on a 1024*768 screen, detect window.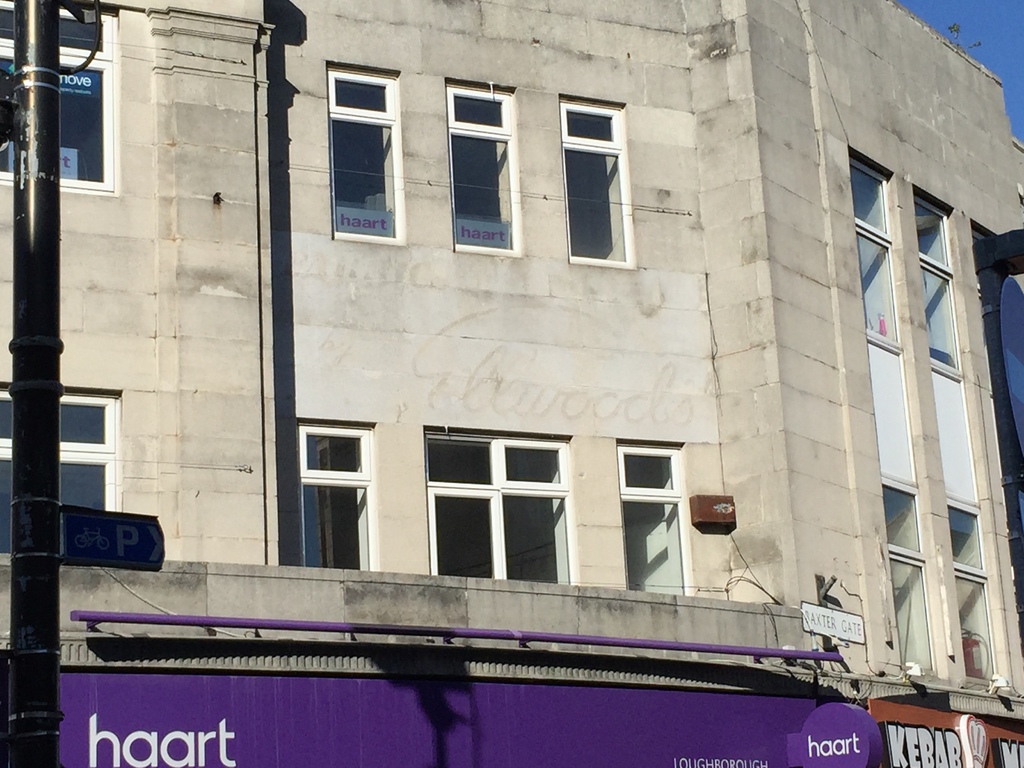
bbox=(293, 420, 381, 574).
